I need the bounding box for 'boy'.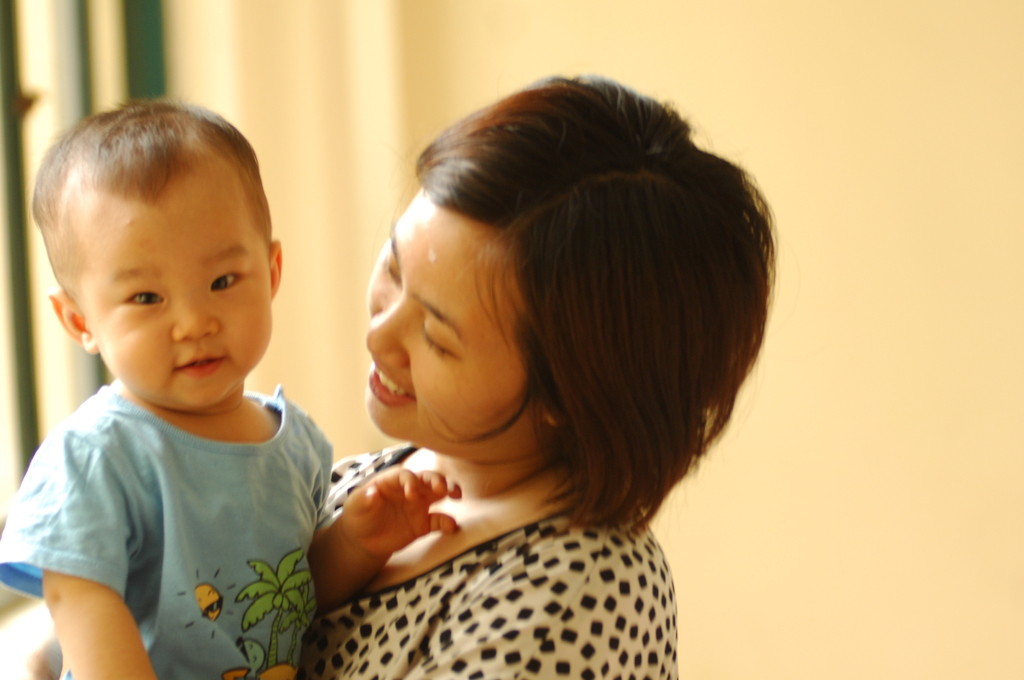
Here it is: (left=0, top=96, right=463, bottom=679).
